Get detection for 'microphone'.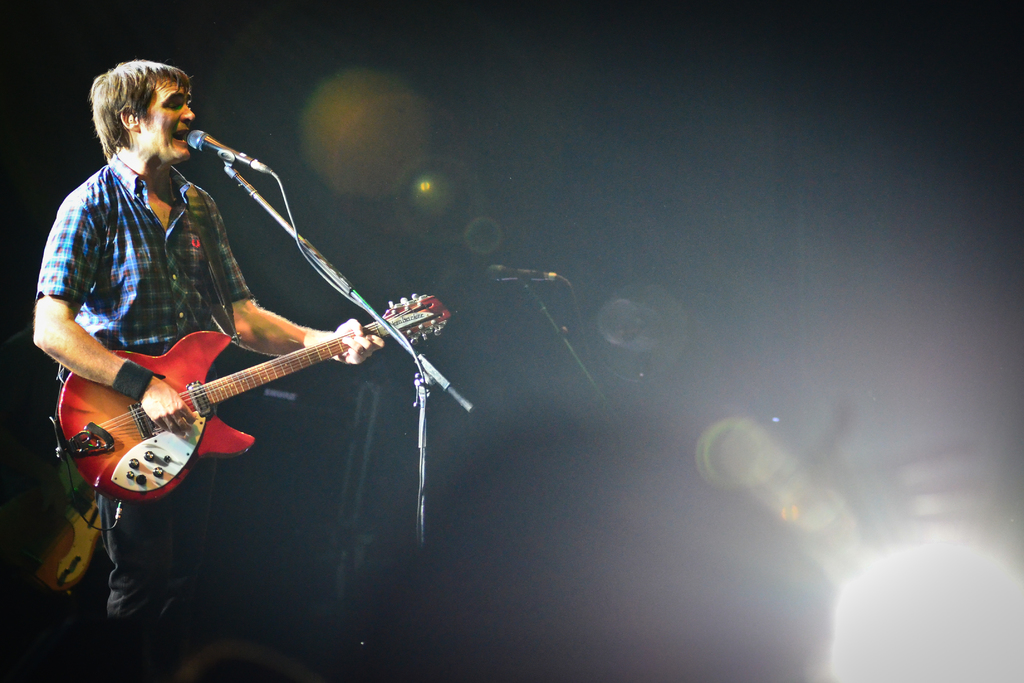
Detection: 488,265,561,280.
